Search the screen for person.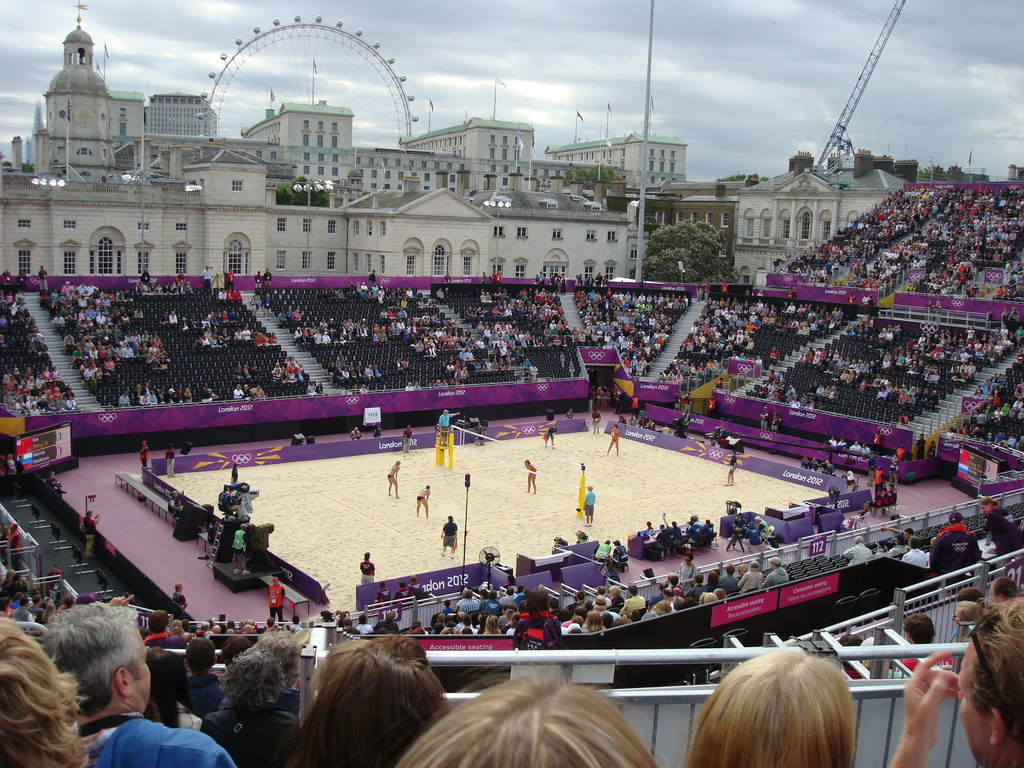
Found at (x1=576, y1=532, x2=588, y2=543).
